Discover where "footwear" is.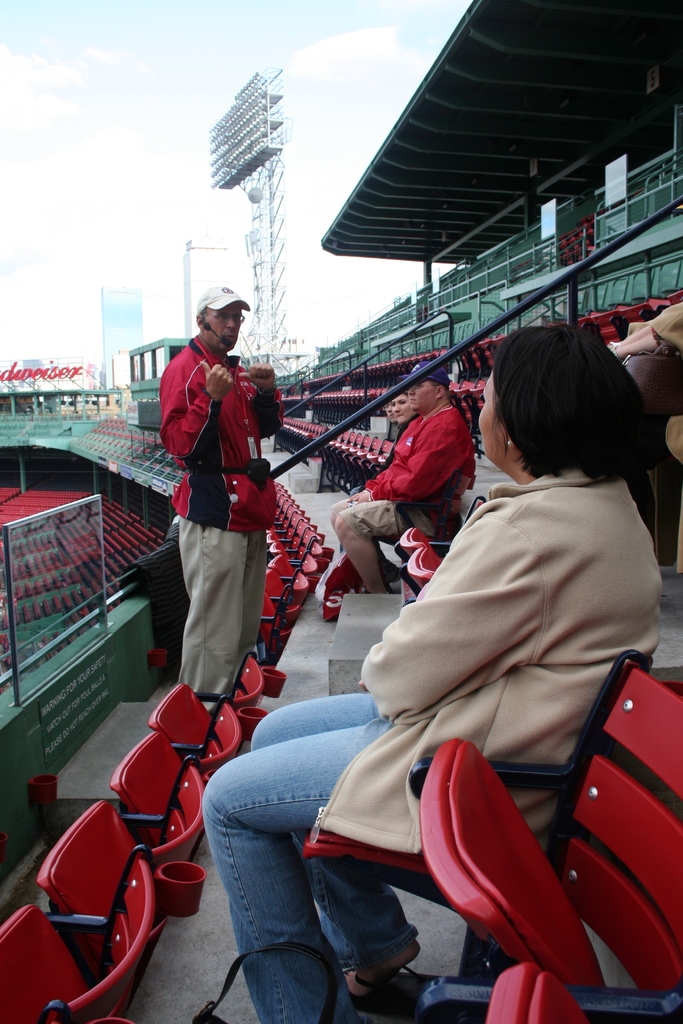
Discovered at {"x1": 346, "y1": 964, "x2": 459, "y2": 1023}.
